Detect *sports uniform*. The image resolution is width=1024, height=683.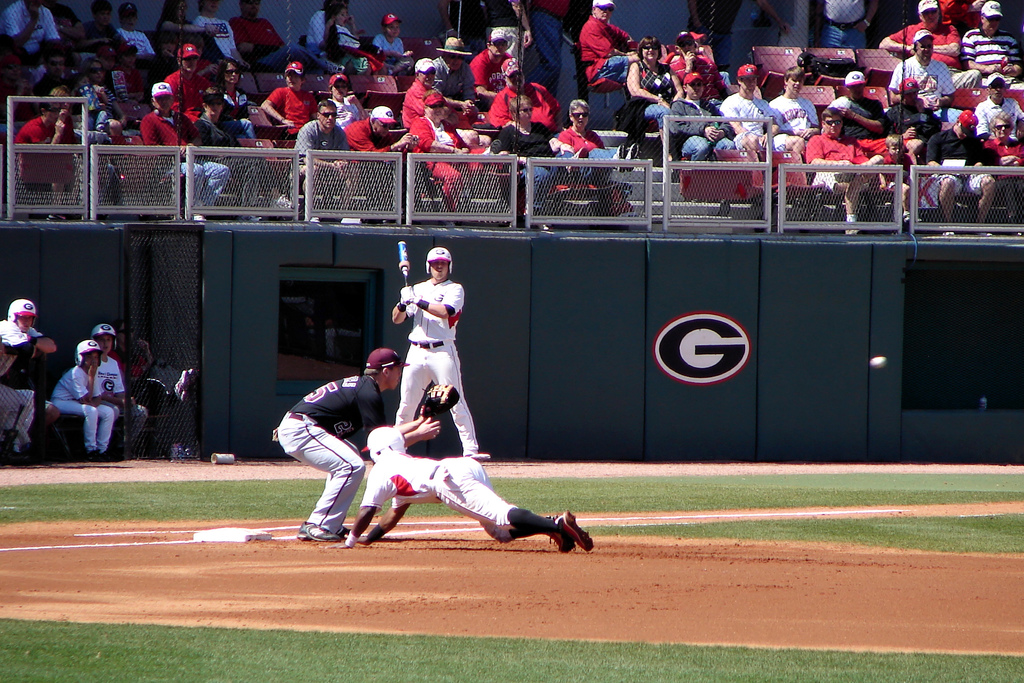
detection(571, 15, 648, 98).
